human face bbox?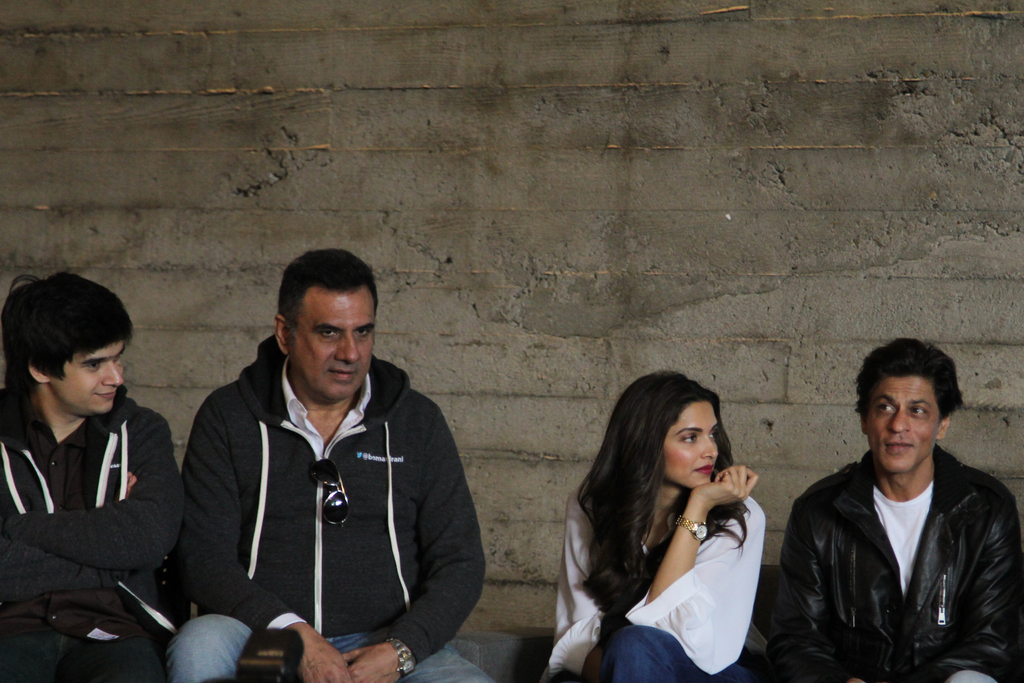
box=[867, 378, 940, 472]
